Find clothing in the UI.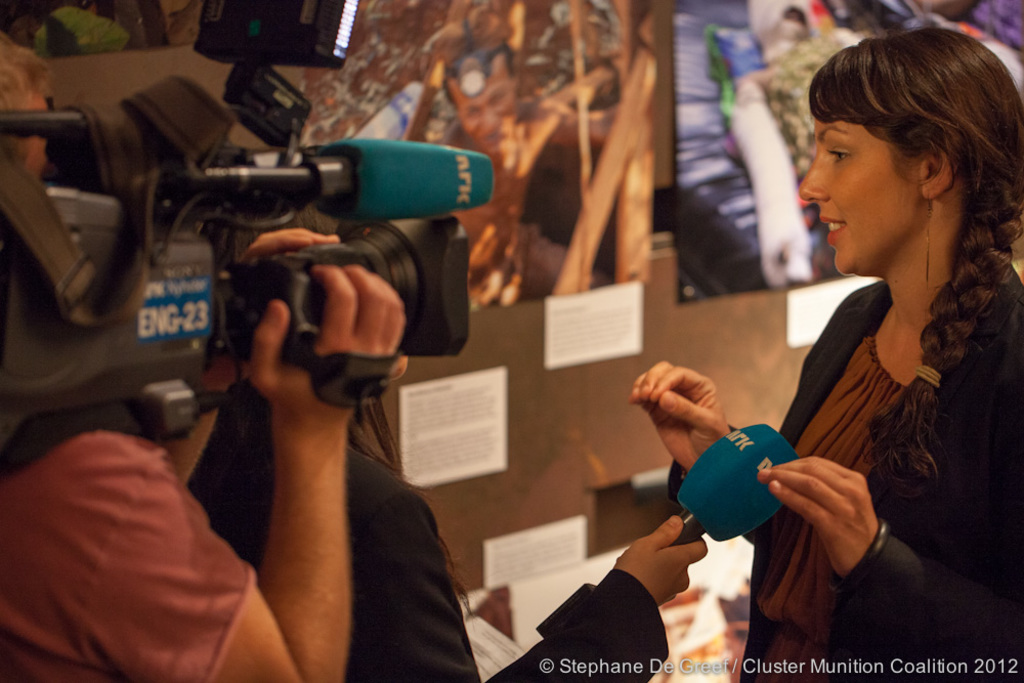
UI element at detection(0, 427, 260, 682).
